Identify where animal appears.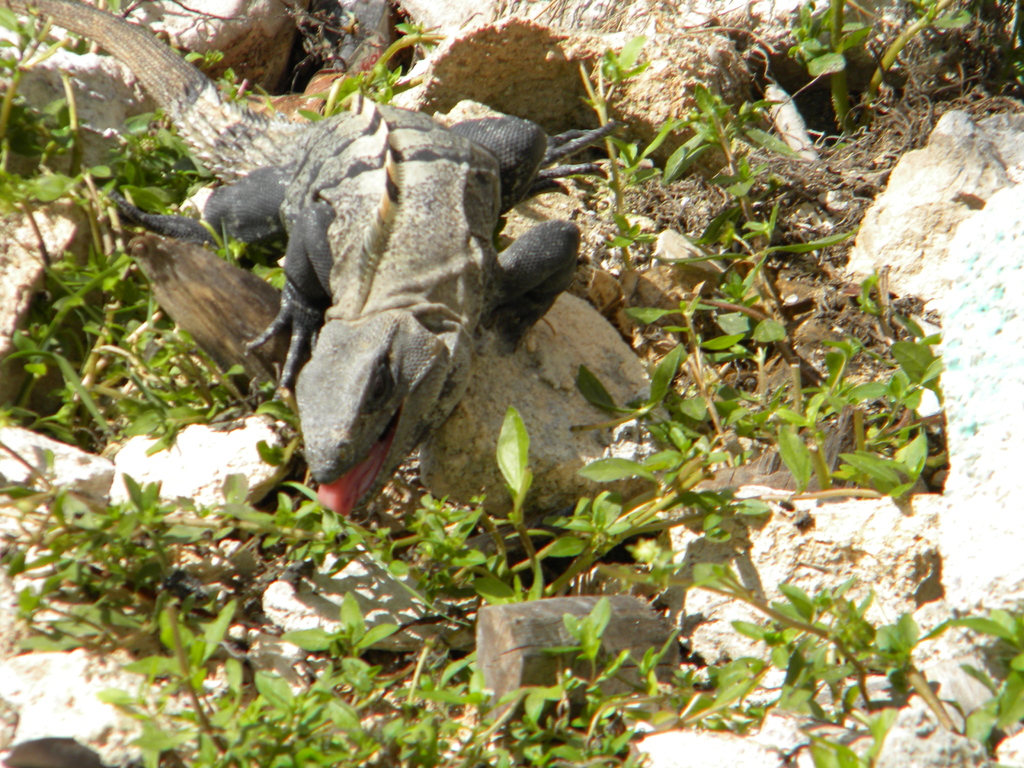
Appears at <box>0,0,628,526</box>.
